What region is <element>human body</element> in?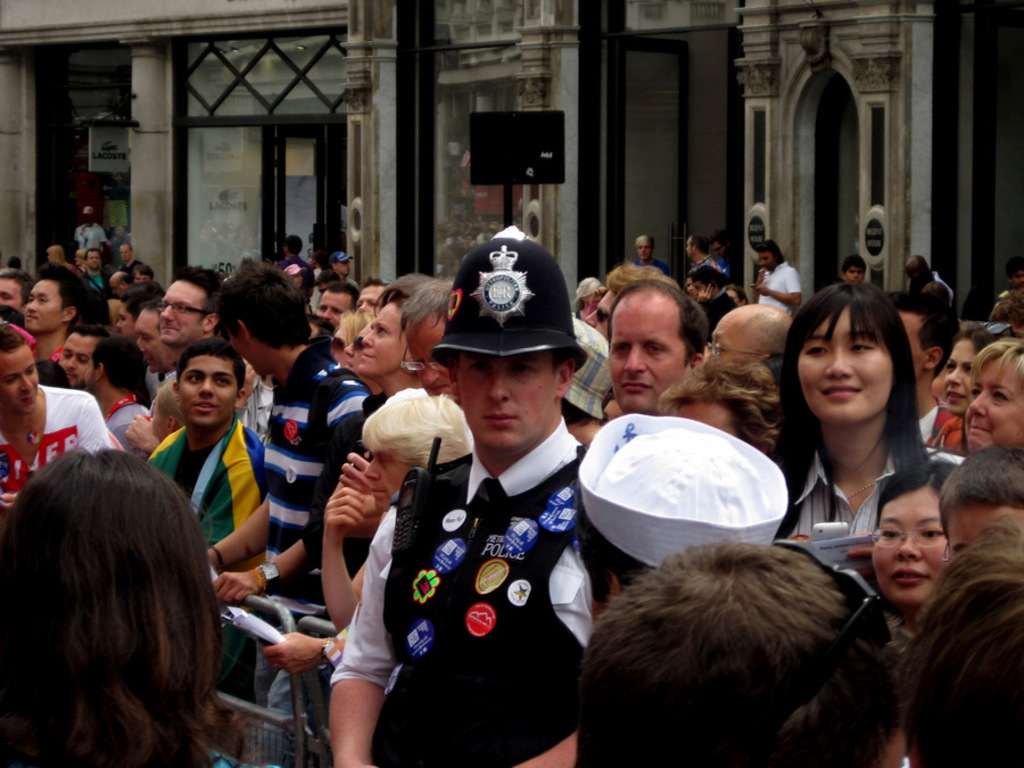
x1=80, y1=201, x2=102, y2=251.
